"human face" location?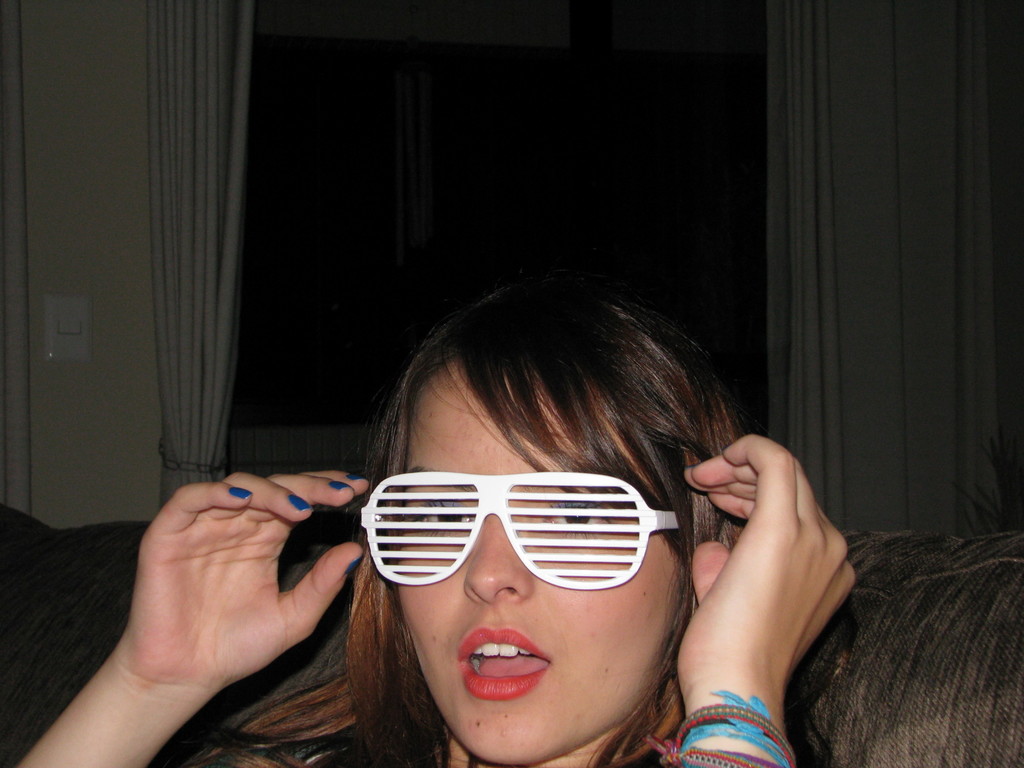
396:359:691:765
